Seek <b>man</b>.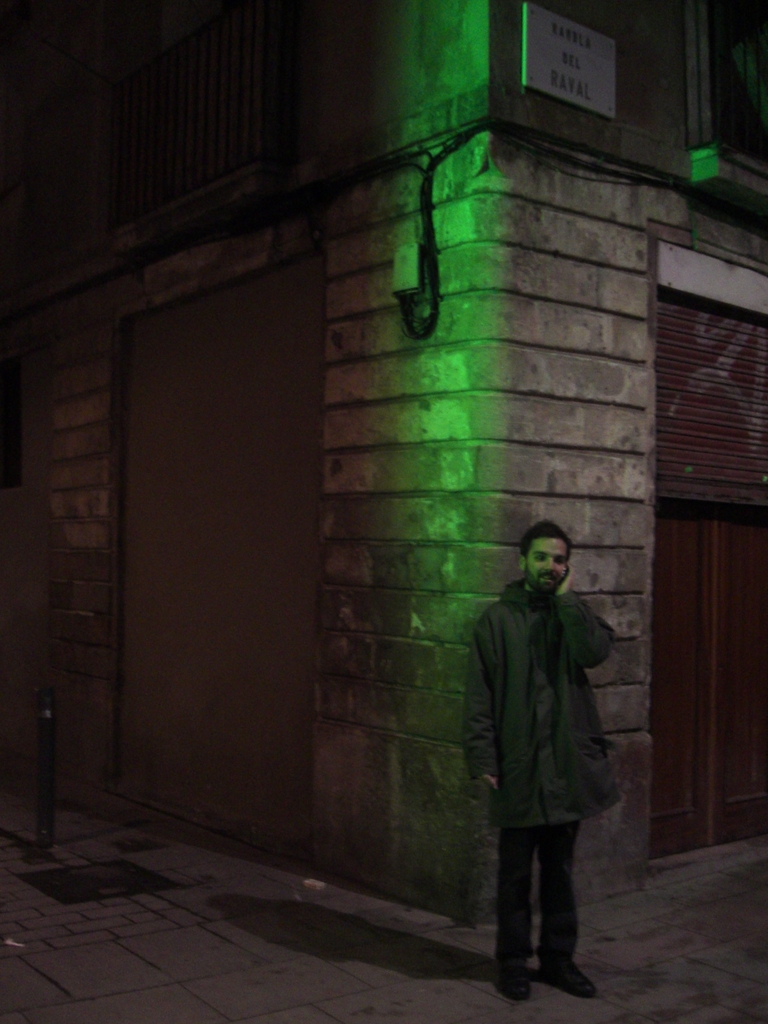
<bbox>467, 514, 630, 1011</bbox>.
